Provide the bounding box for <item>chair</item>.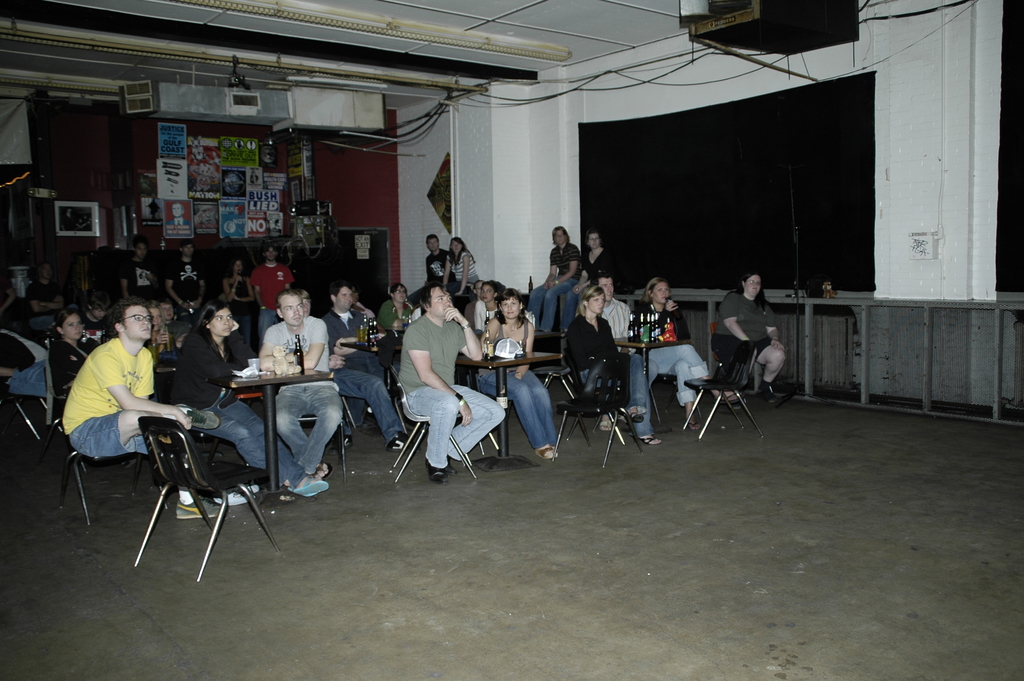
(x1=386, y1=366, x2=477, y2=484).
